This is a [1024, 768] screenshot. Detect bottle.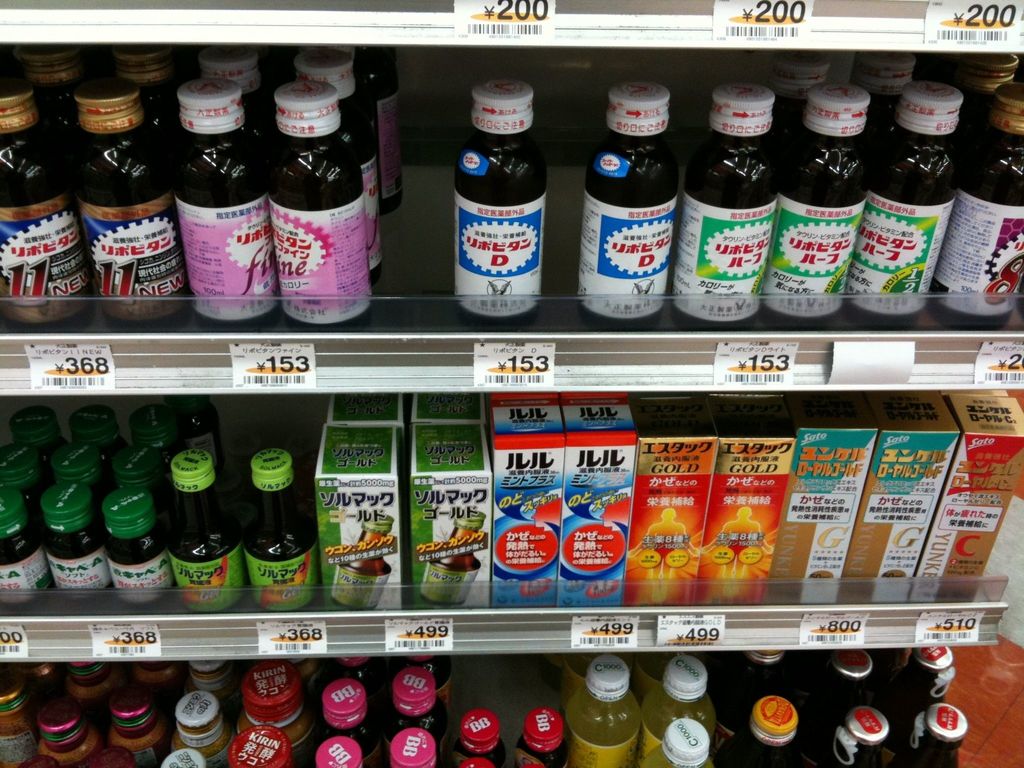
<region>22, 35, 86, 134</region>.
